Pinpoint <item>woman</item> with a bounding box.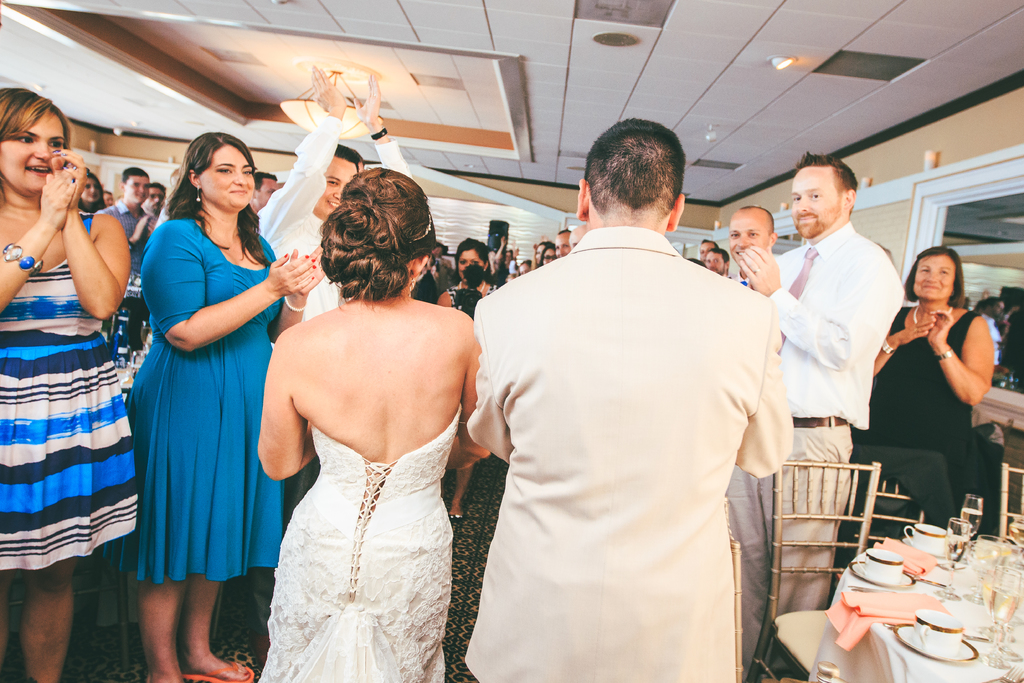
pyautogui.locateOnScreen(434, 238, 501, 523).
